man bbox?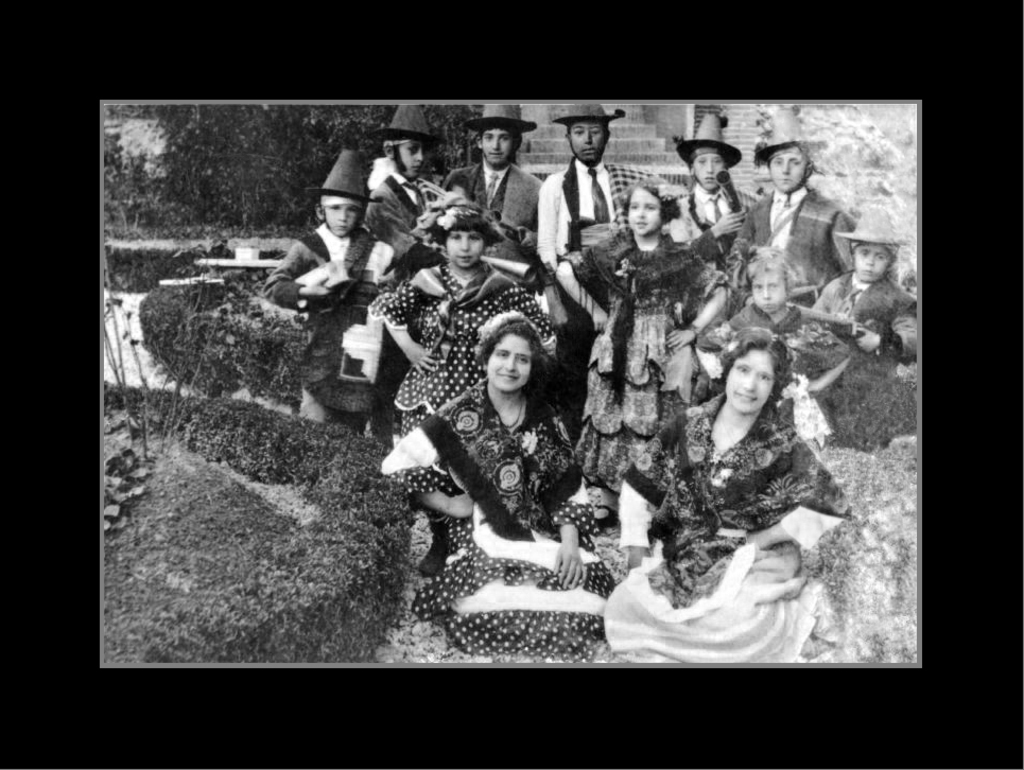
left=355, top=103, right=459, bottom=285
